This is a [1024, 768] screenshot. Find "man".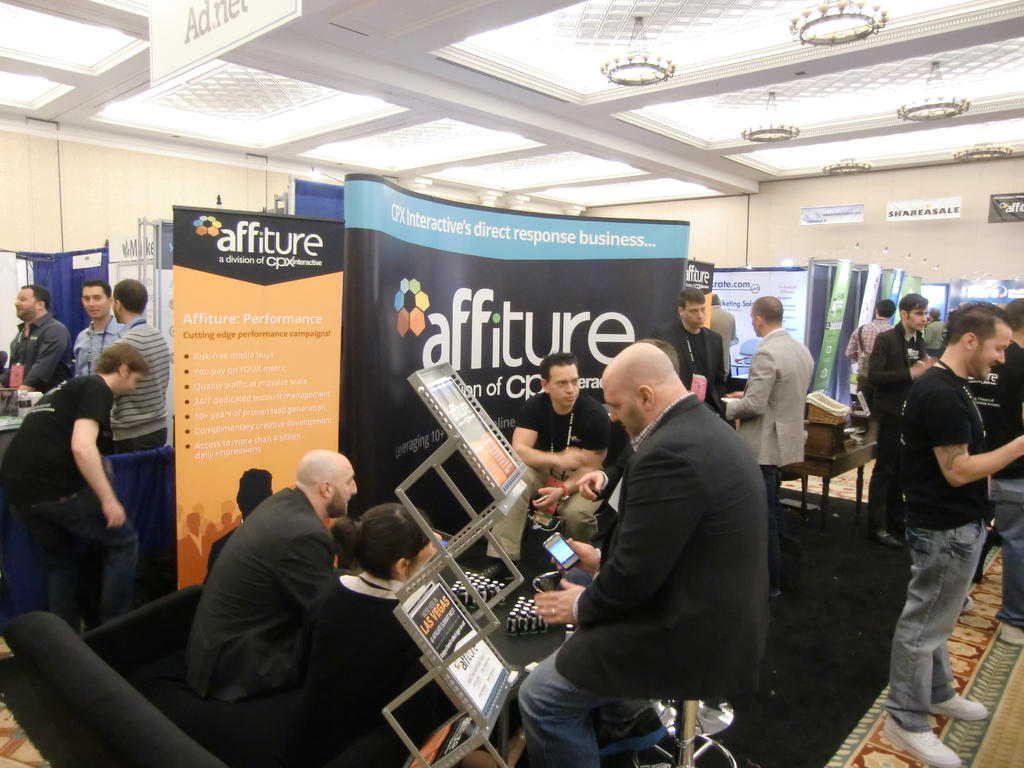
Bounding box: x1=653, y1=284, x2=727, y2=420.
